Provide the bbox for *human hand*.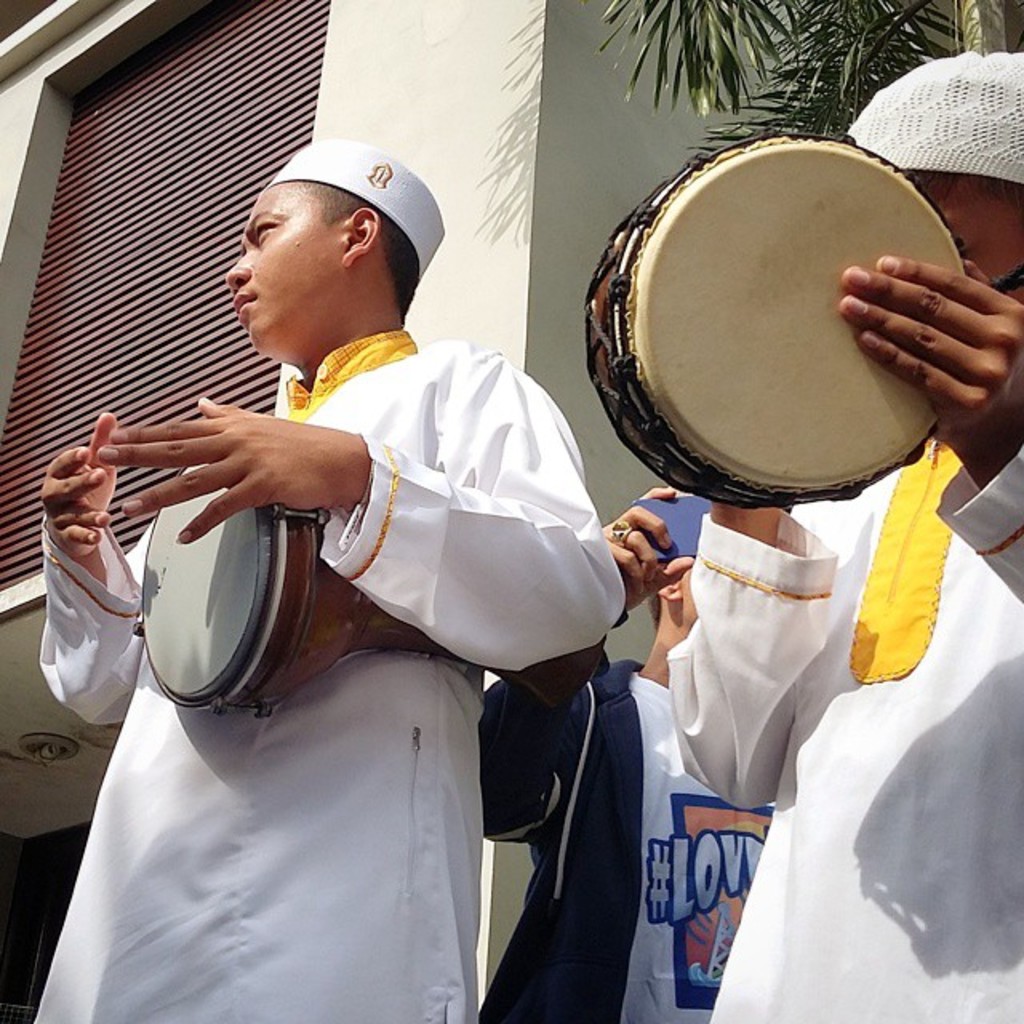
38/406/122/563.
